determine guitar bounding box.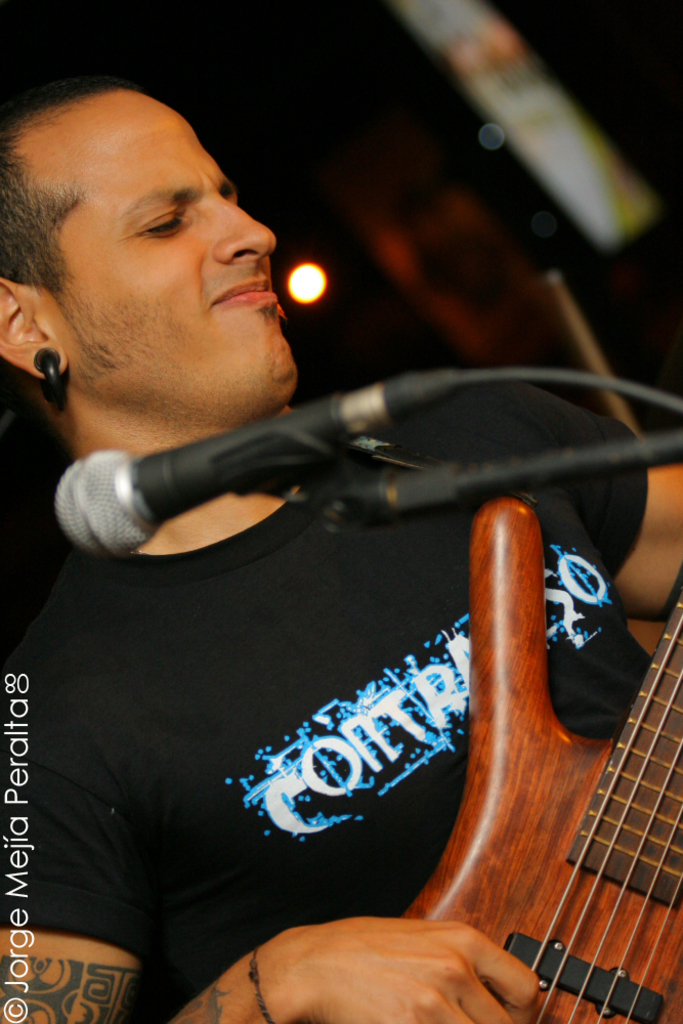
Determined: (303, 488, 621, 993).
